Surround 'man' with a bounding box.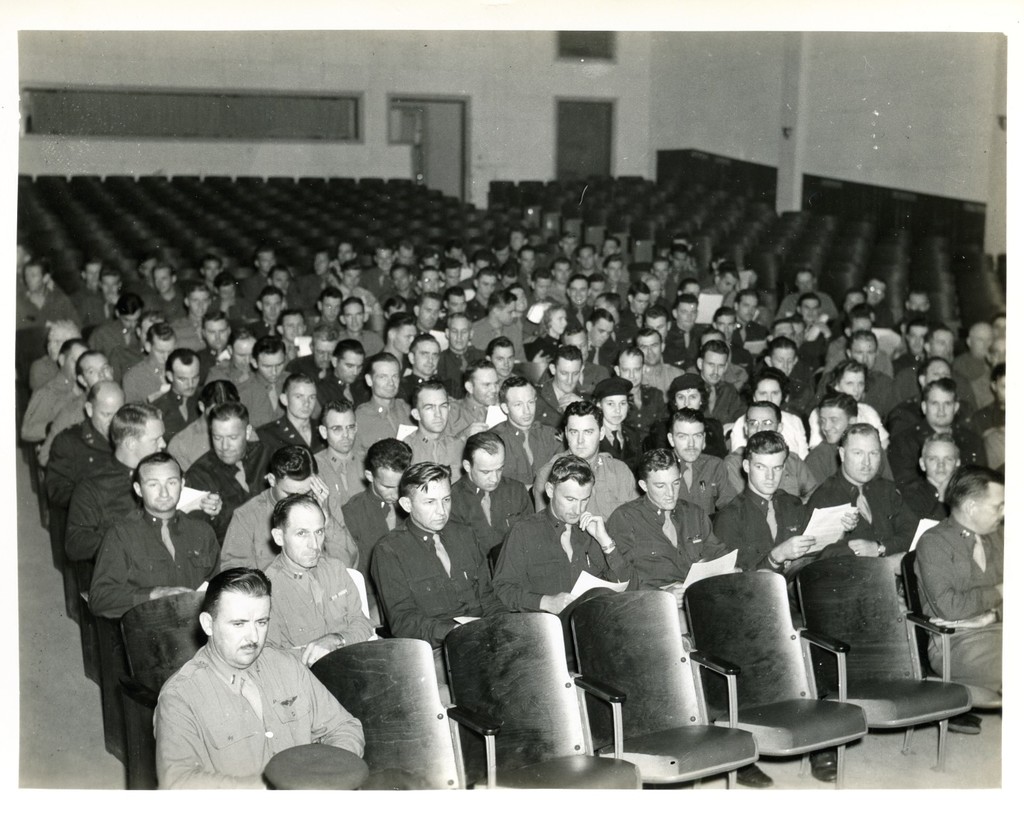
(482,337,512,377).
